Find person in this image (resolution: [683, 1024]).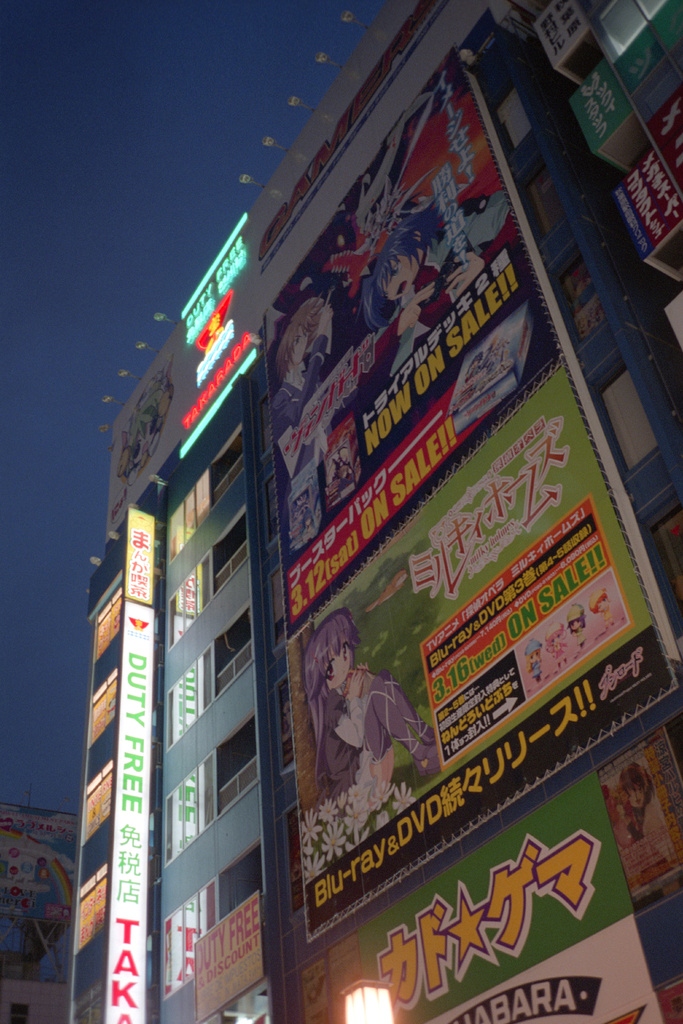
358, 188, 517, 385.
